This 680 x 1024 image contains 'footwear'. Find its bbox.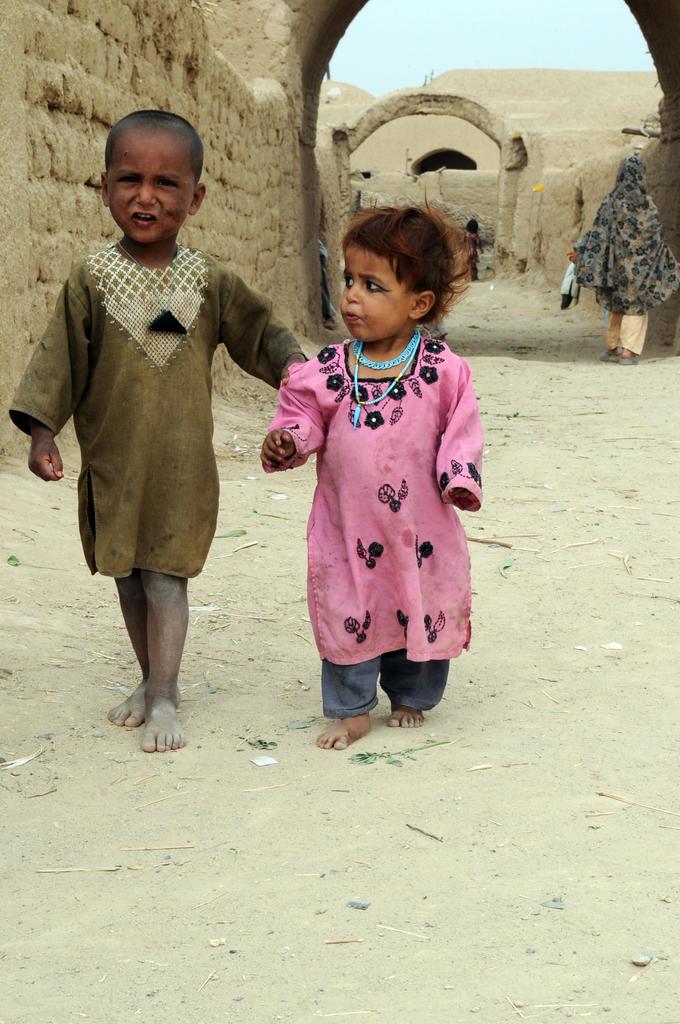
x1=595 y1=347 x2=619 y2=363.
